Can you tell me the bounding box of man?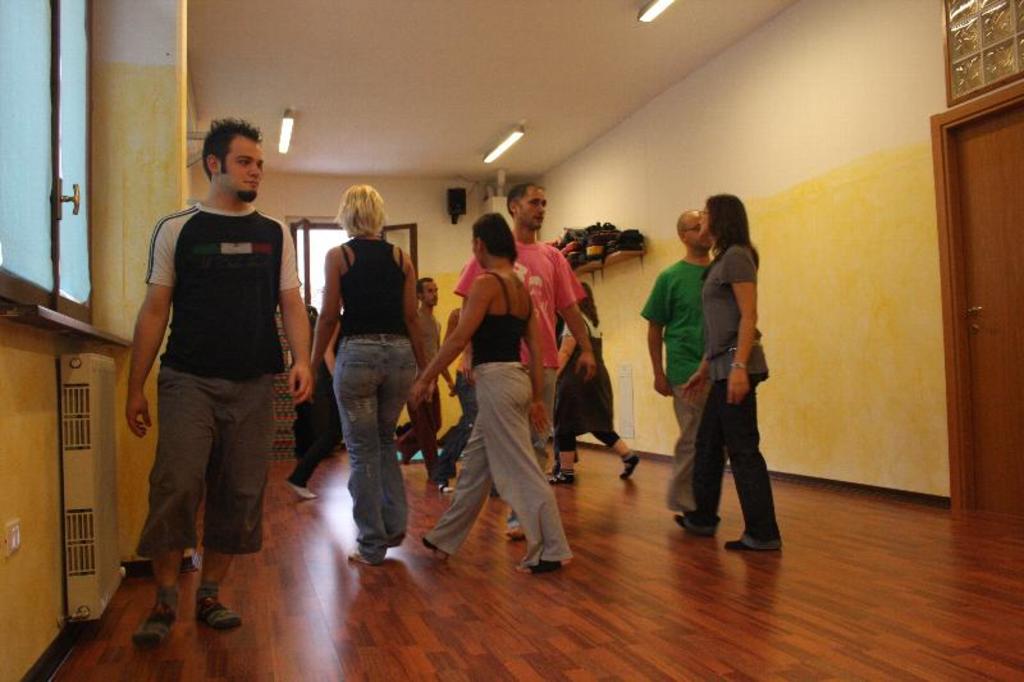
bbox=(639, 206, 717, 513).
